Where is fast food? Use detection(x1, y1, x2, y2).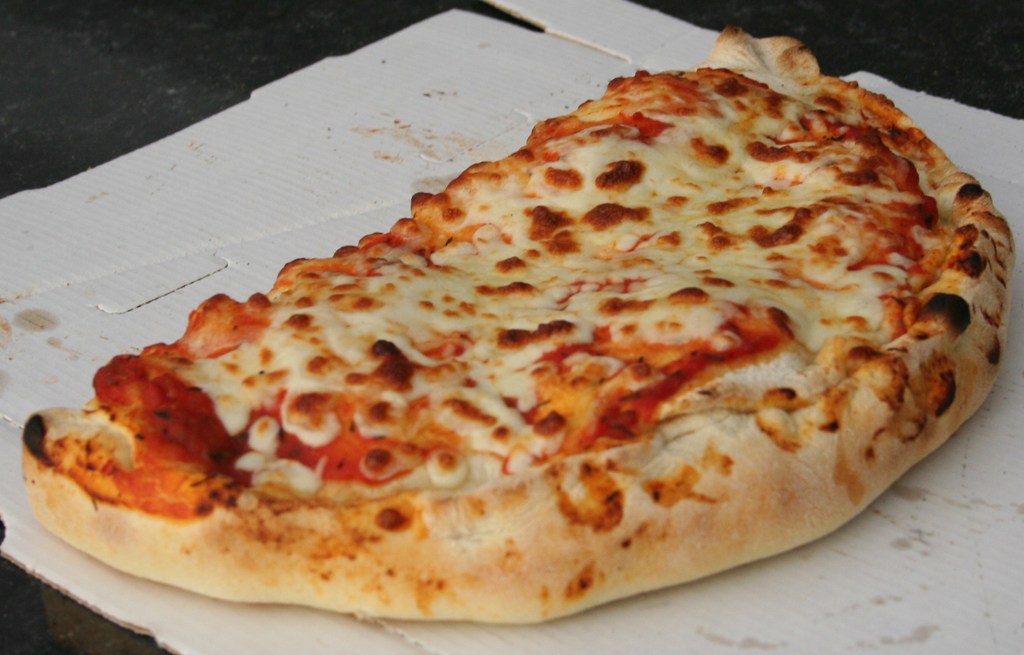
detection(83, 24, 995, 622).
